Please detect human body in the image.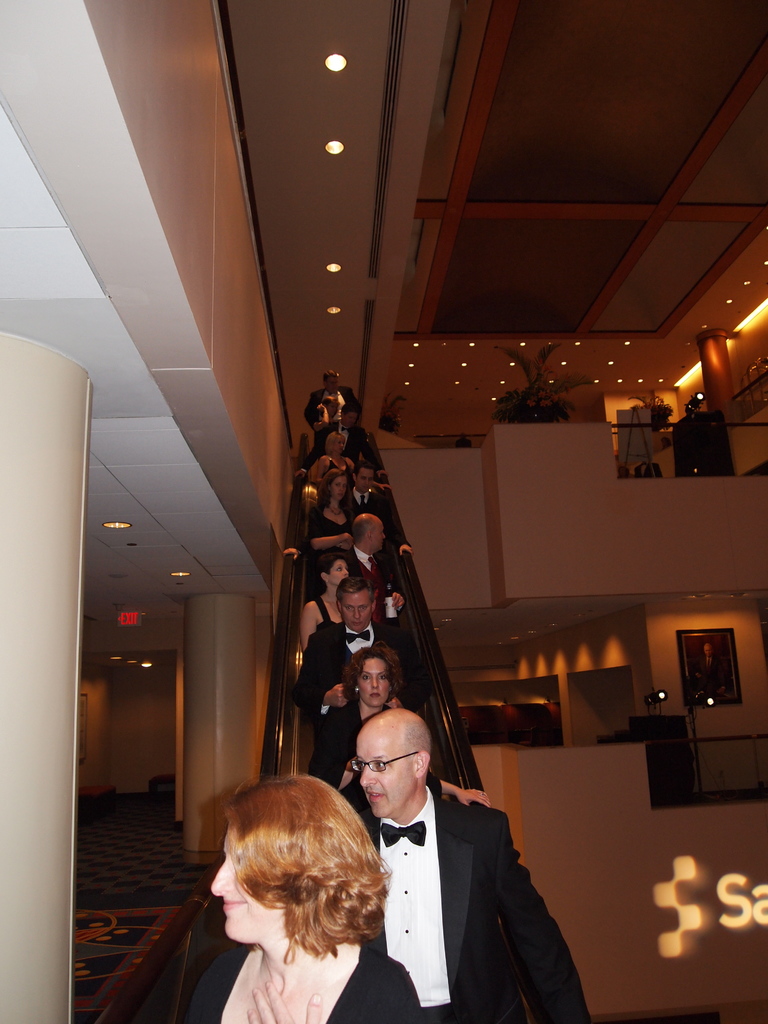
x1=176 y1=764 x2=435 y2=1023.
